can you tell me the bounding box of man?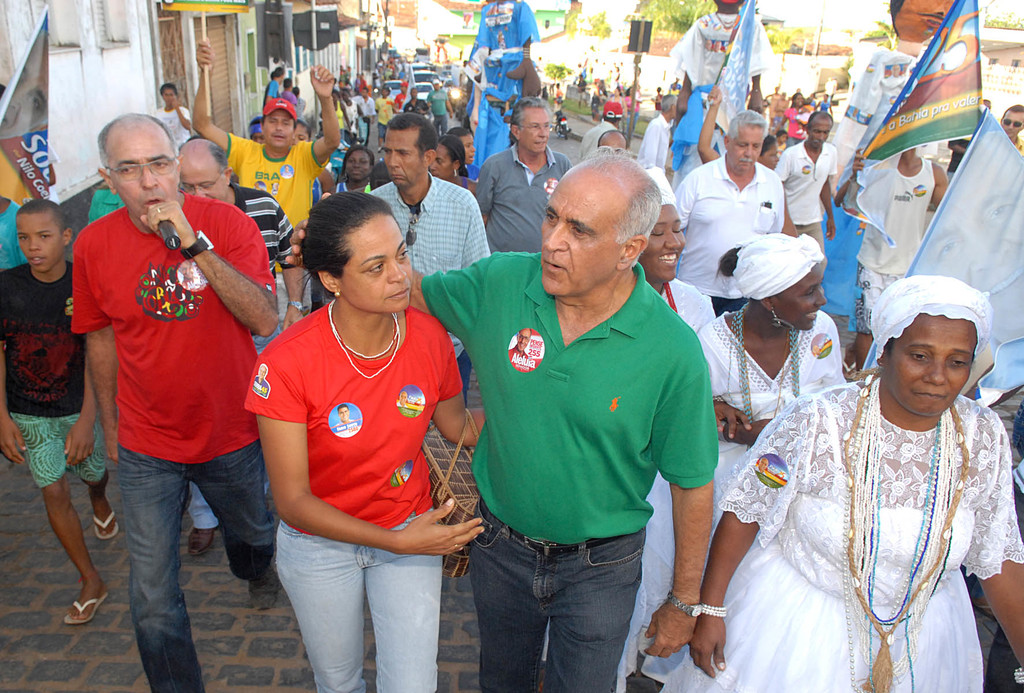
x1=189 y1=40 x2=340 y2=230.
